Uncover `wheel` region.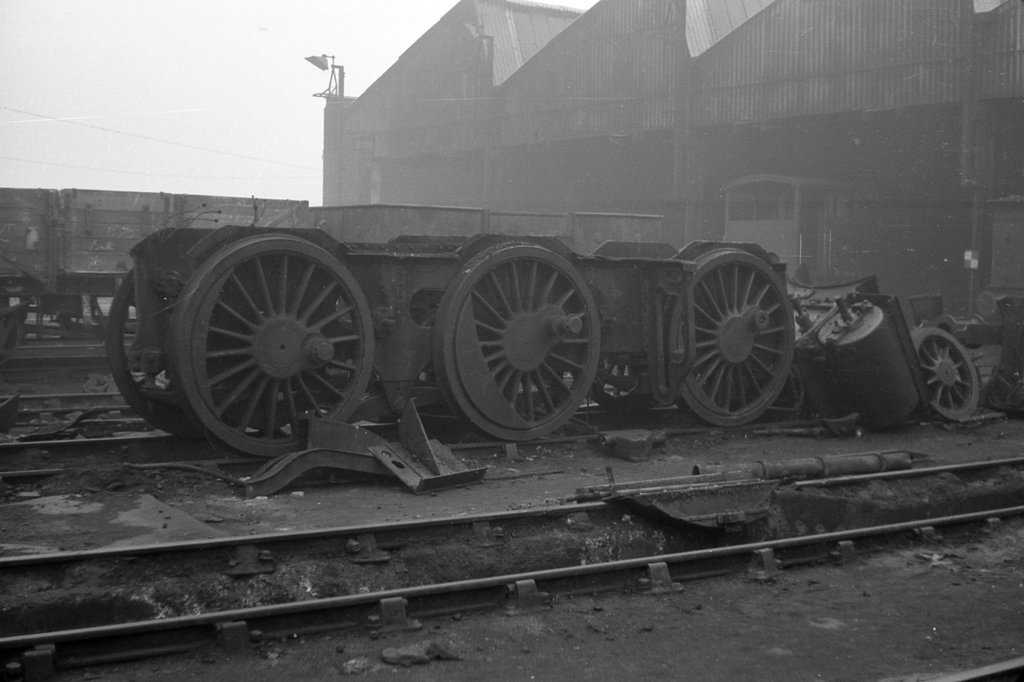
Uncovered: (664, 252, 796, 431).
